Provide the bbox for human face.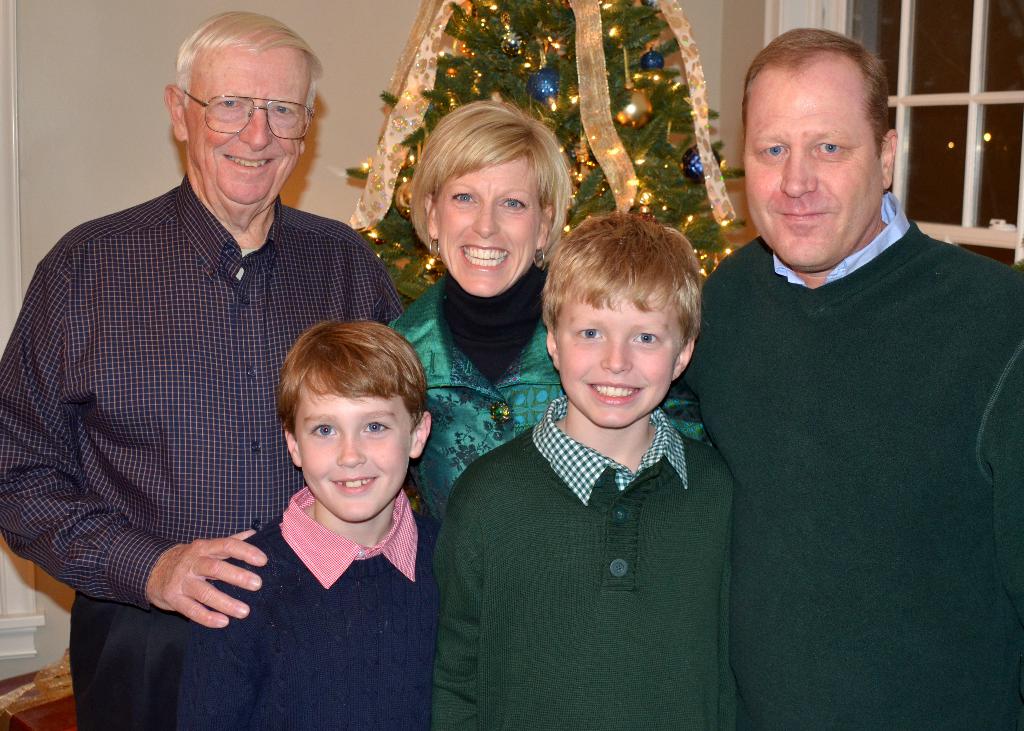
557,281,685,424.
